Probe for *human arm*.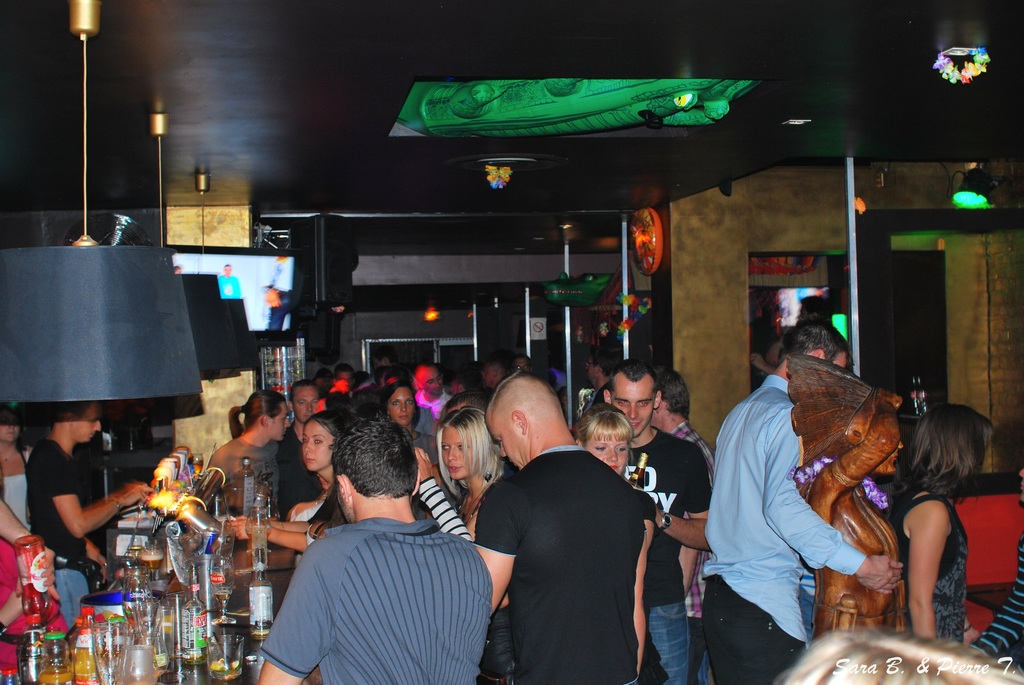
Probe result: {"x1": 416, "y1": 437, "x2": 483, "y2": 548}.
